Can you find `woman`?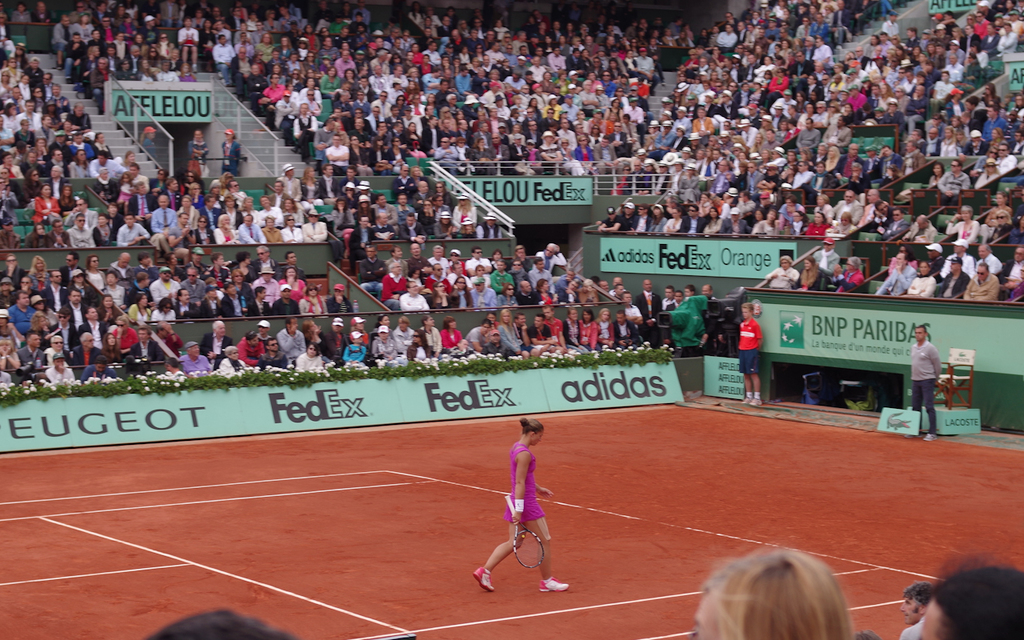
Yes, bounding box: (495, 283, 517, 307).
